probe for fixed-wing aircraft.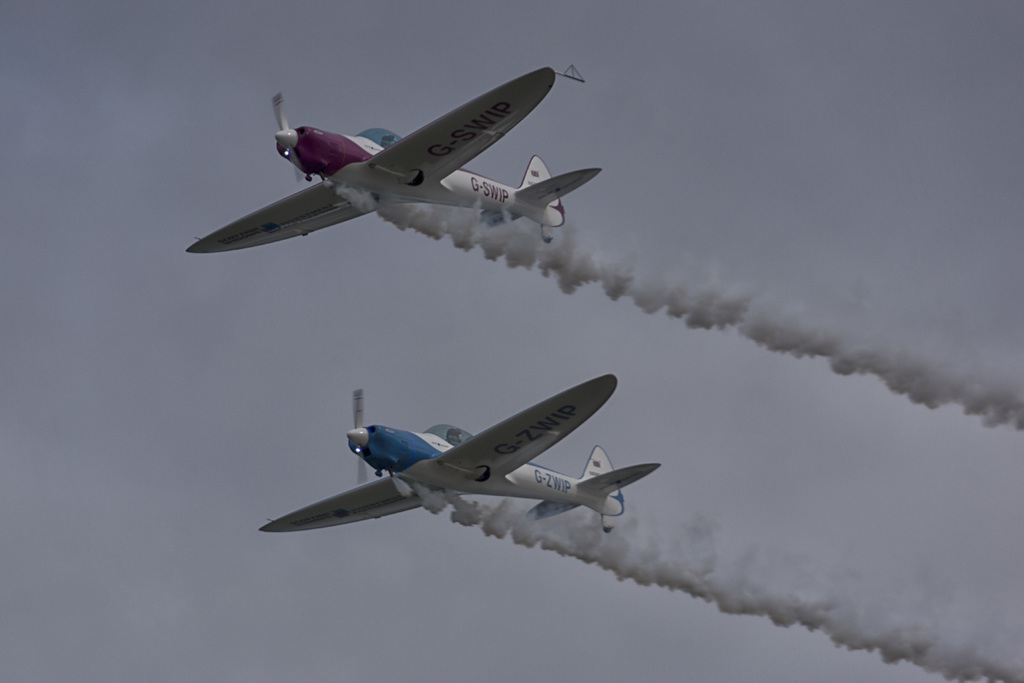
Probe result: l=186, t=62, r=605, b=251.
